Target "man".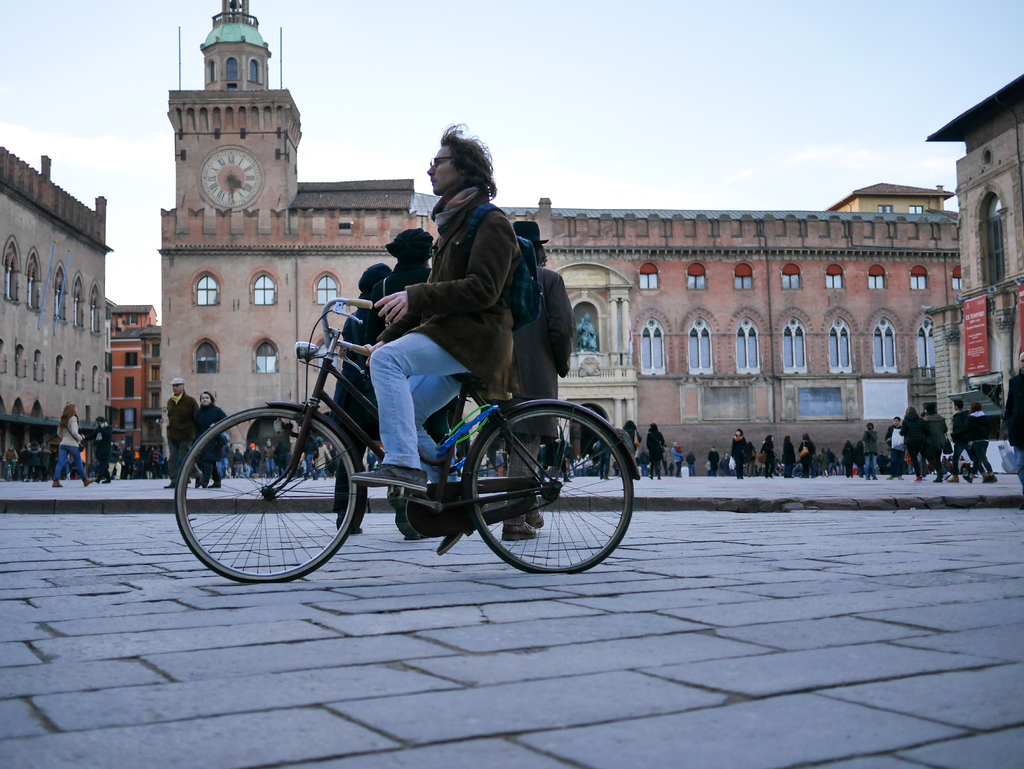
Target region: (948, 393, 986, 482).
